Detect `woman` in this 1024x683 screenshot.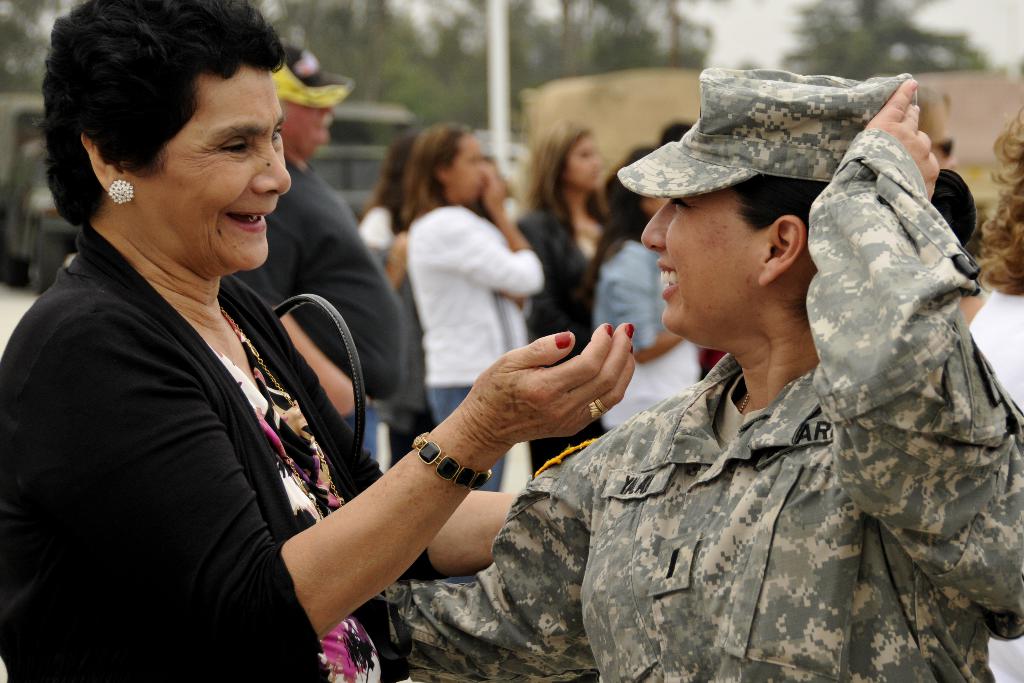
Detection: bbox=[380, 68, 1023, 682].
